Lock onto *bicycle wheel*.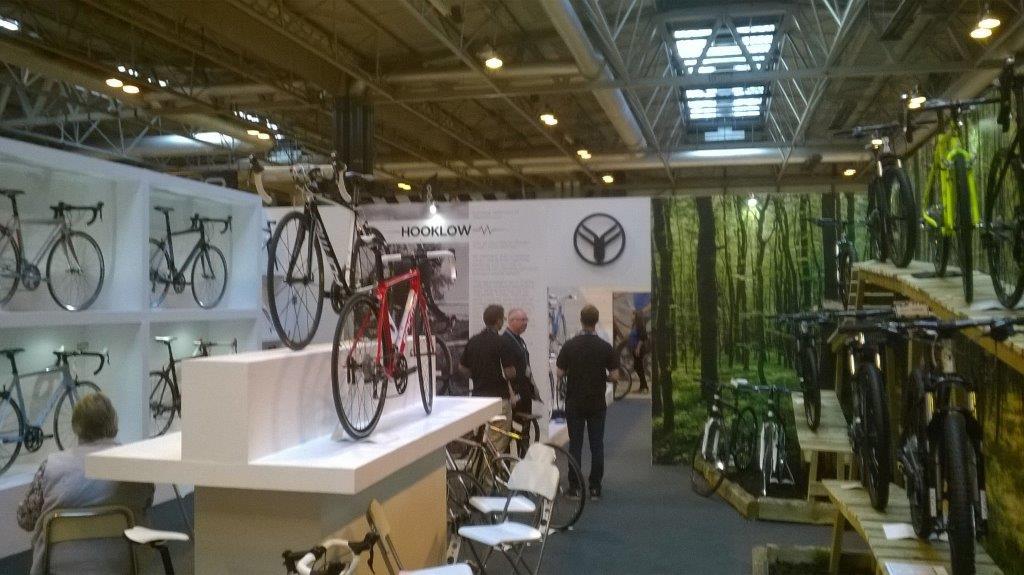
Locked: {"x1": 444, "y1": 468, "x2": 489, "y2": 573}.
